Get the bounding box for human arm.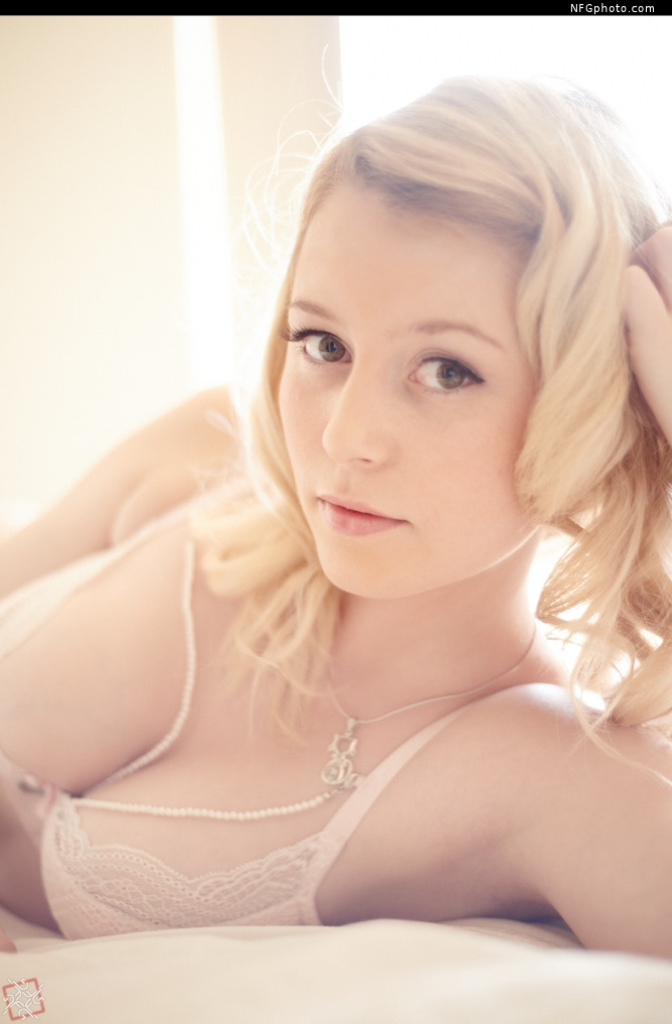
<bbox>494, 678, 671, 970</bbox>.
